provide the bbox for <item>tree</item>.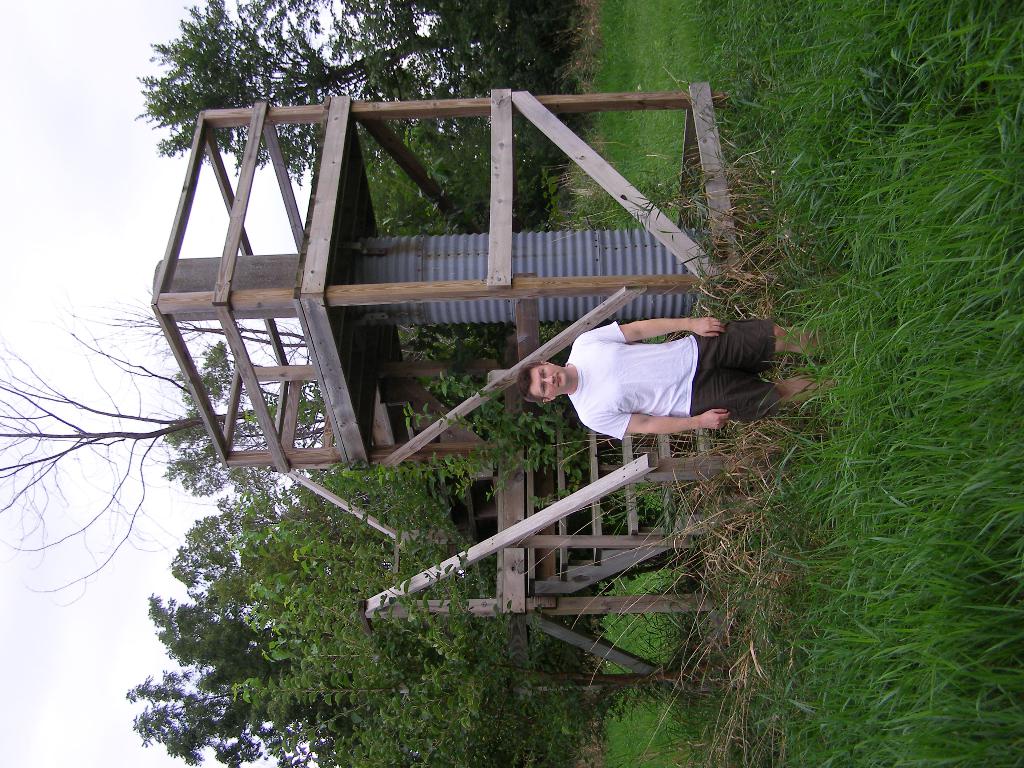
x1=138 y1=0 x2=570 y2=161.
